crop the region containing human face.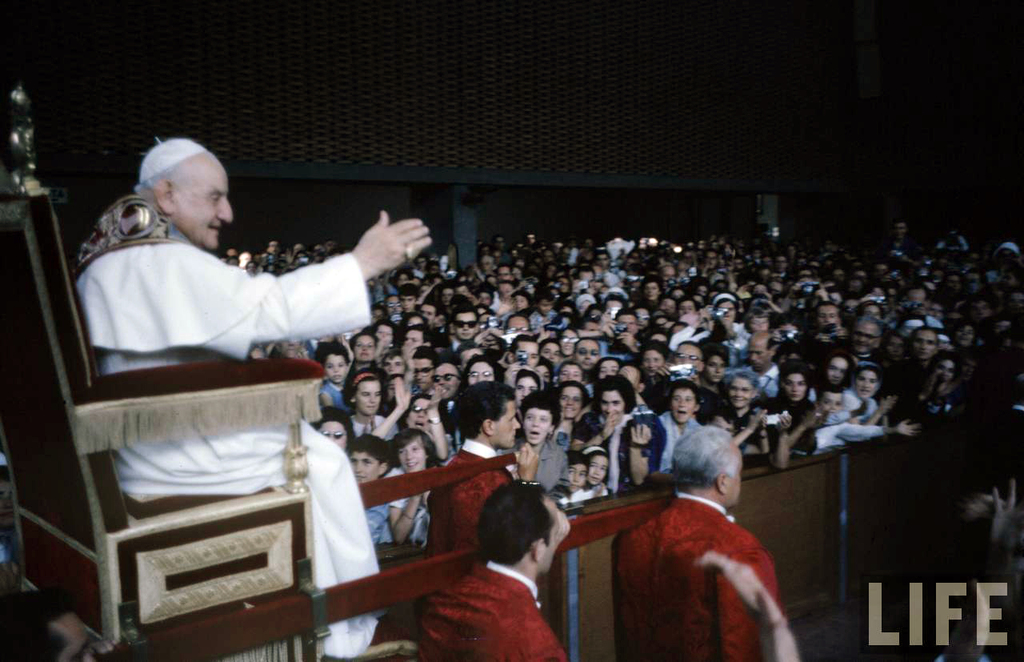
Crop region: [left=560, top=329, right=576, bottom=354].
